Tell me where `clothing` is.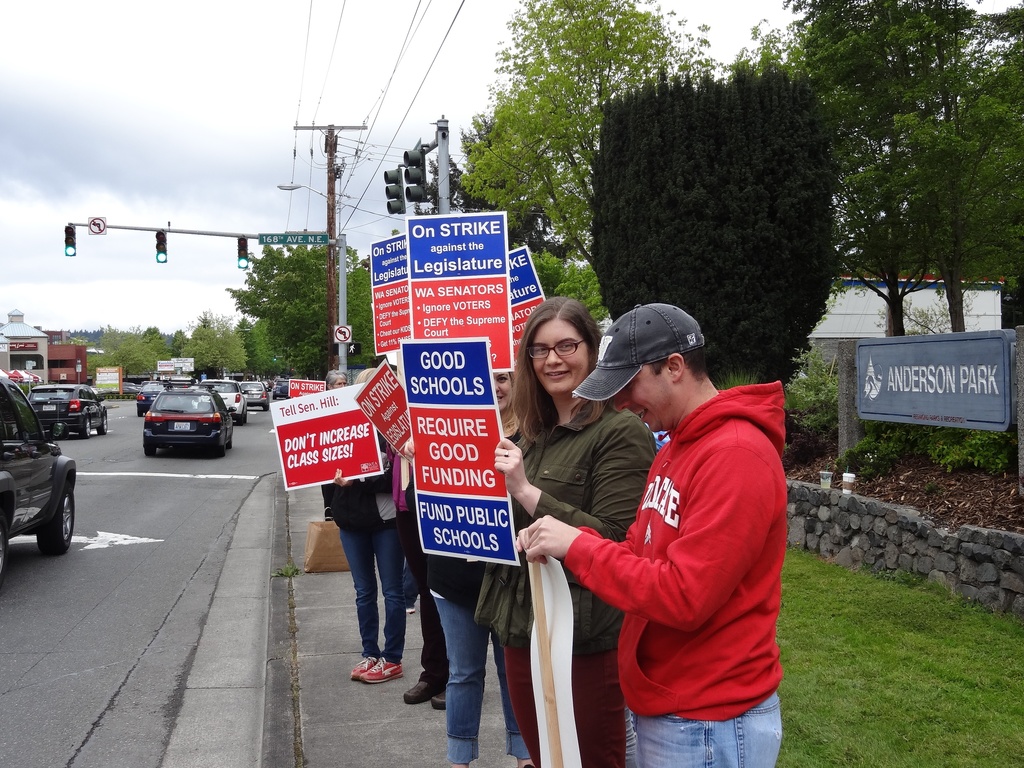
`clothing` is at rect(425, 419, 530, 767).
